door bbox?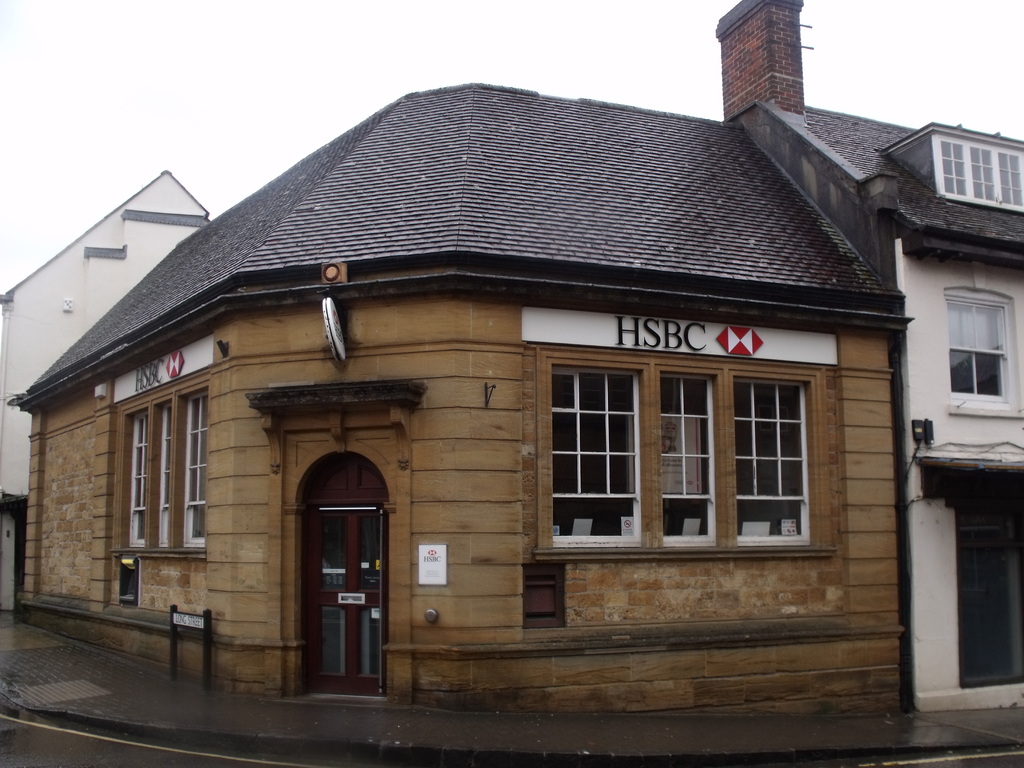
[x1=294, y1=451, x2=383, y2=695]
